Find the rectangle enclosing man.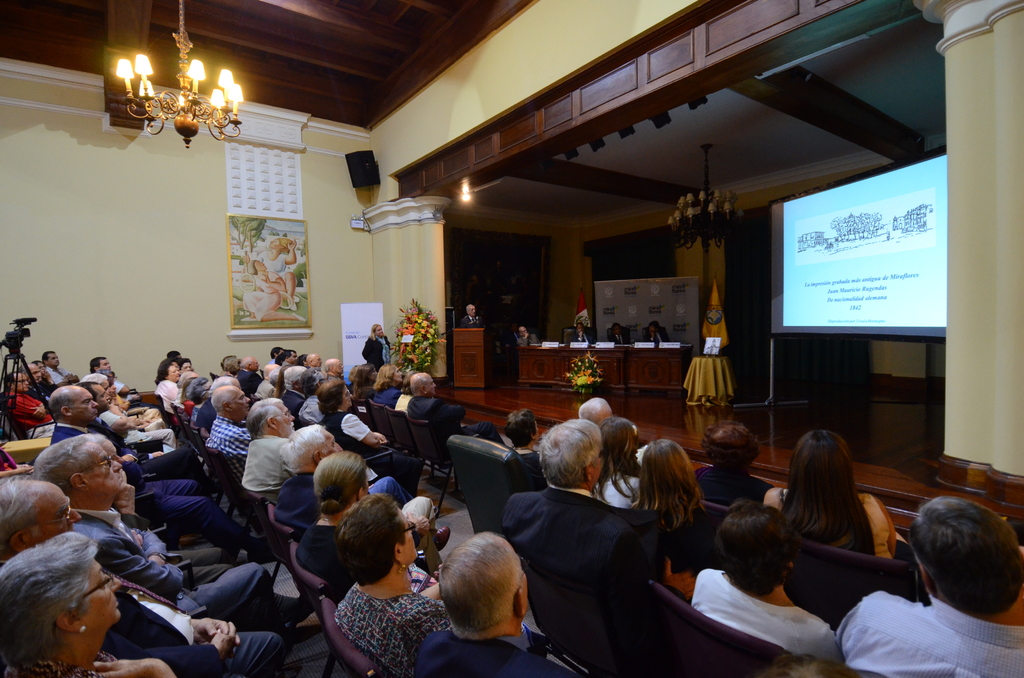
x1=578 y1=391 x2=611 y2=430.
